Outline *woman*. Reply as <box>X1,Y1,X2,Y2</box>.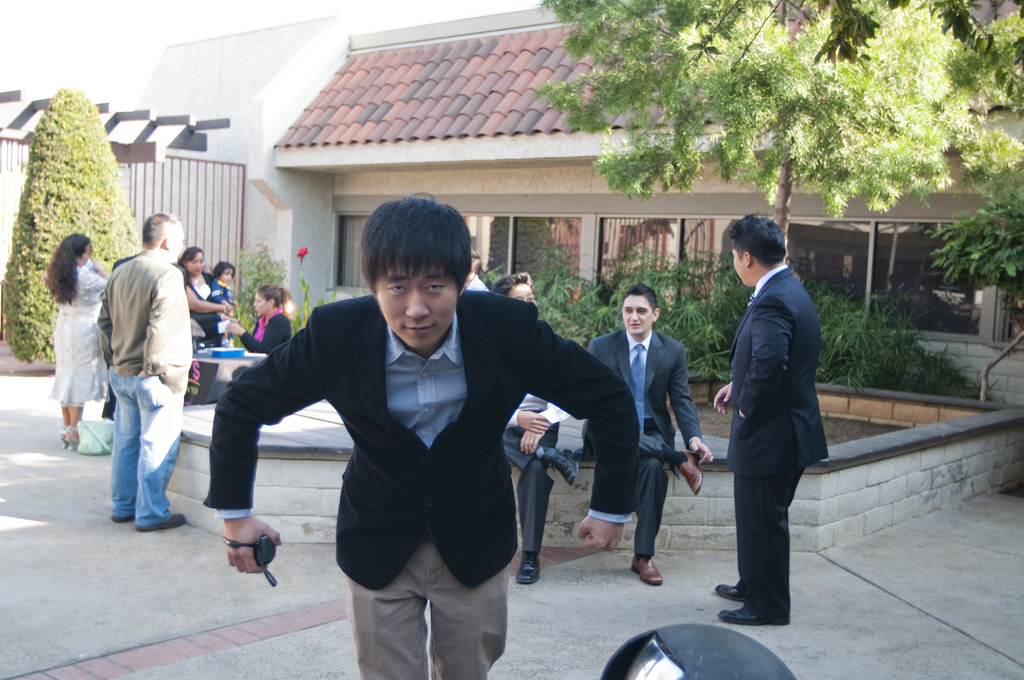
<box>223,288,295,355</box>.
